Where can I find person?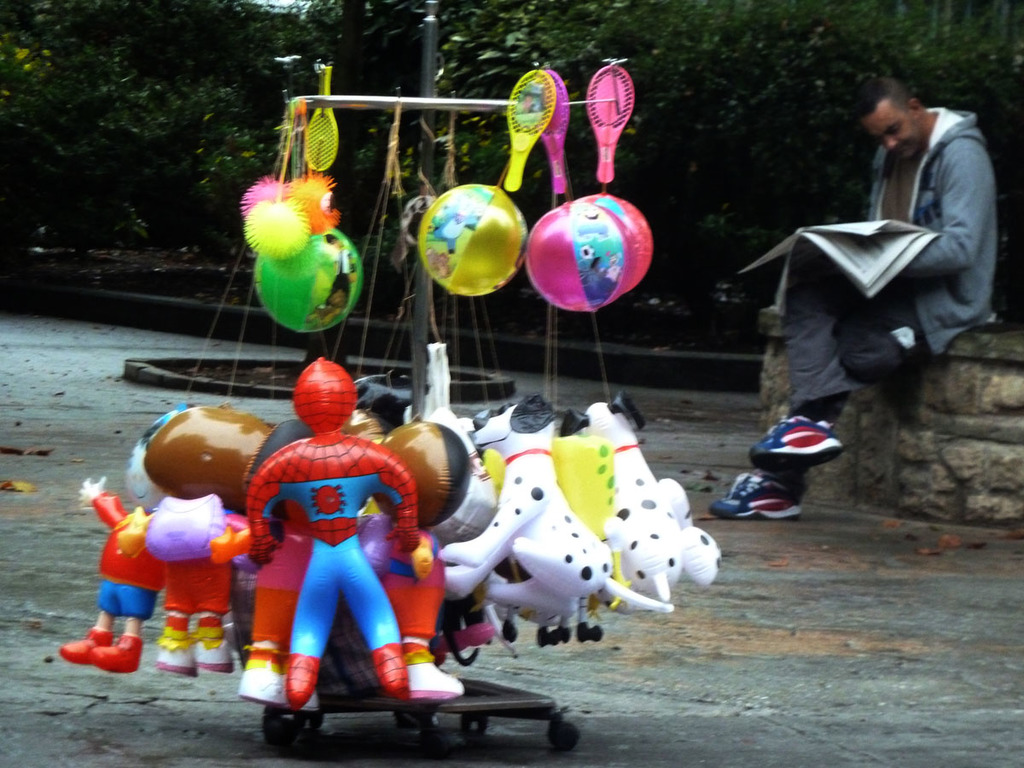
You can find it at (x1=228, y1=335, x2=437, y2=727).
